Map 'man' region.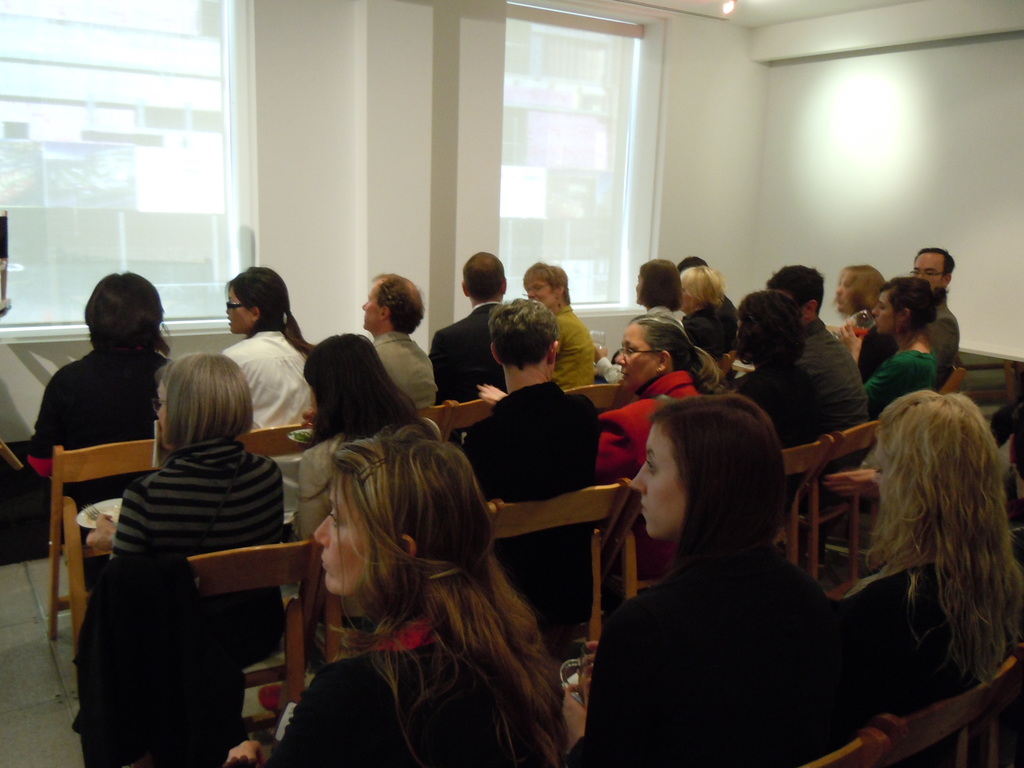
Mapped to region(356, 269, 439, 417).
